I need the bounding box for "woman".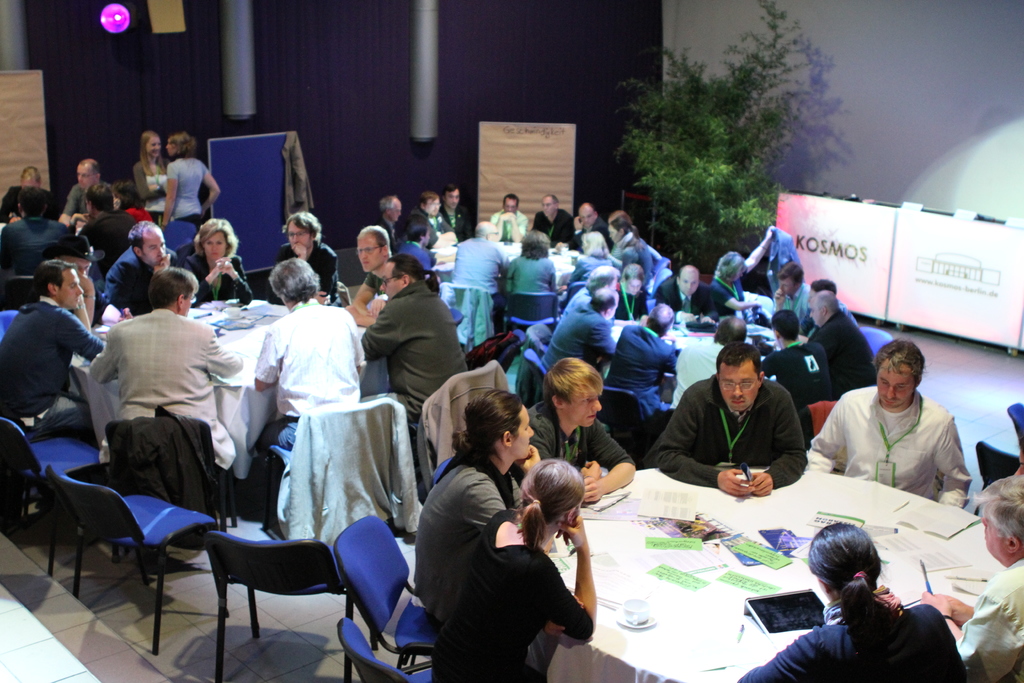
Here it is: detection(507, 231, 559, 294).
